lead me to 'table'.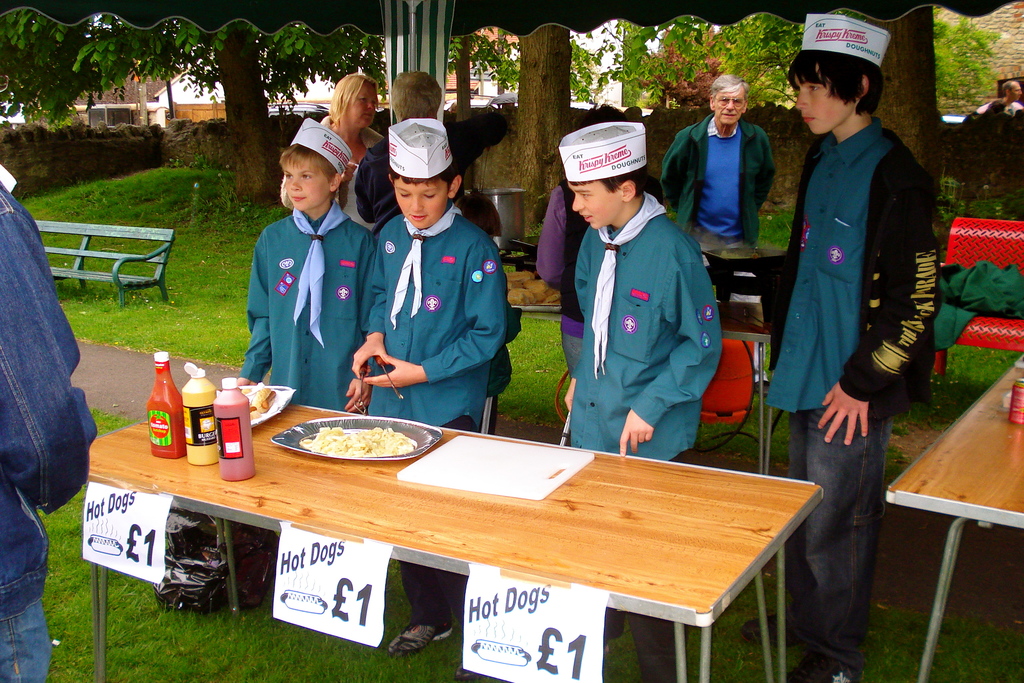
Lead to pyautogui.locateOnScreen(120, 393, 812, 668).
